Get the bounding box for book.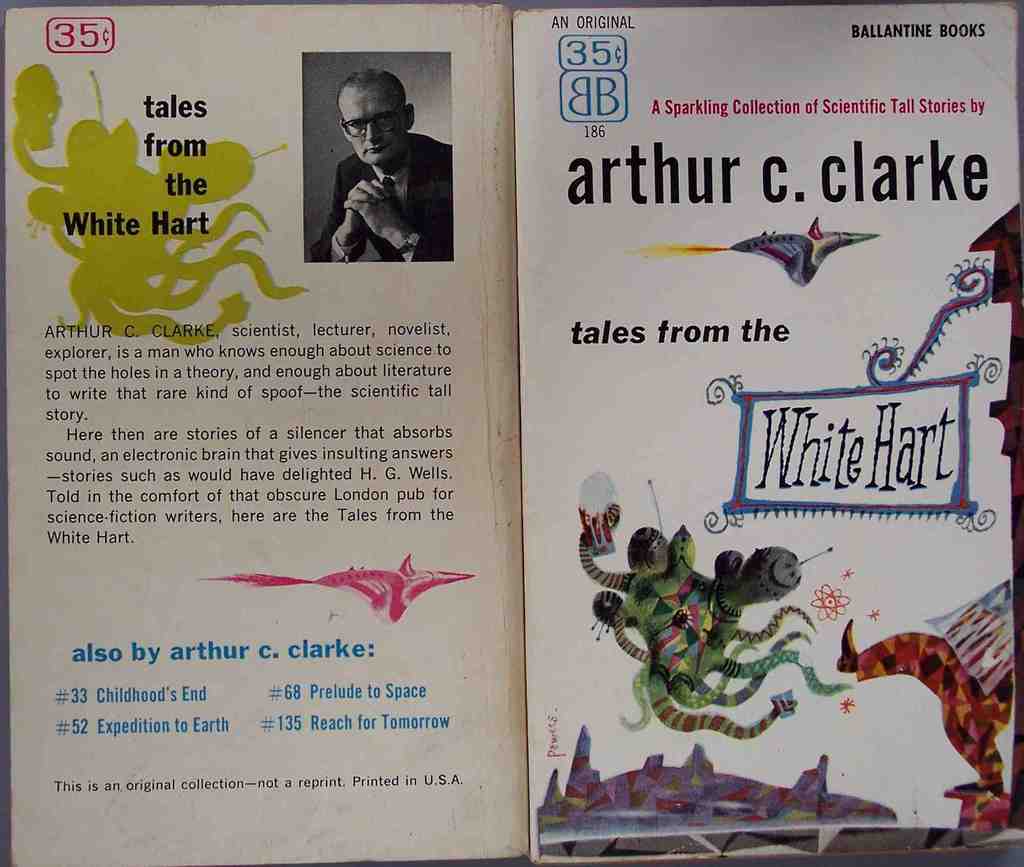
[left=508, top=0, right=1023, bottom=866].
